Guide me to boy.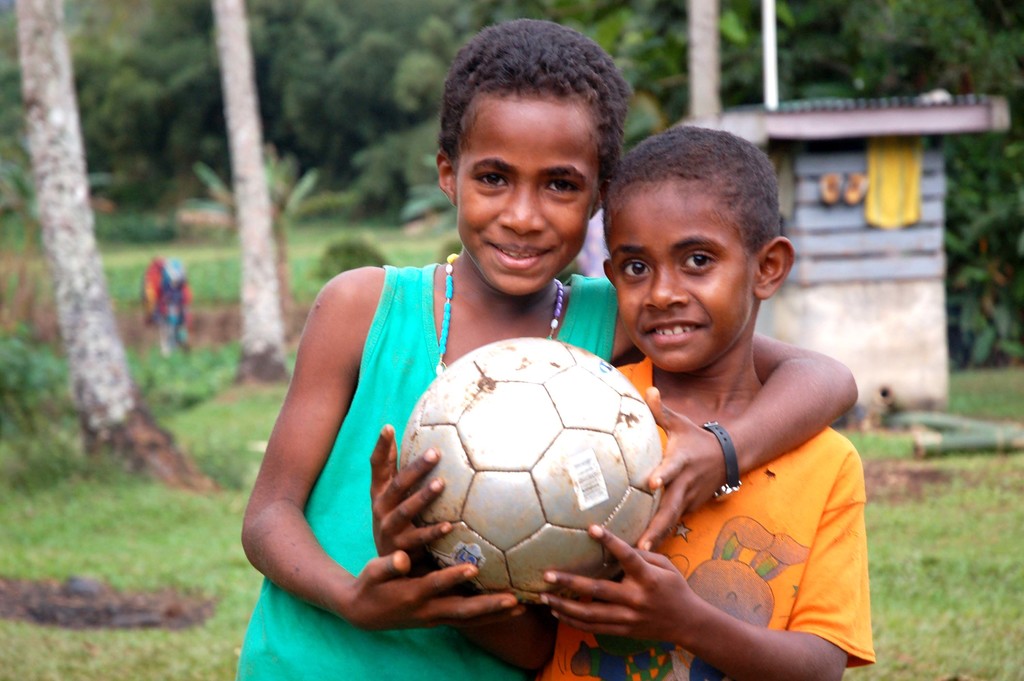
Guidance: pyautogui.locateOnScreen(239, 17, 857, 679).
